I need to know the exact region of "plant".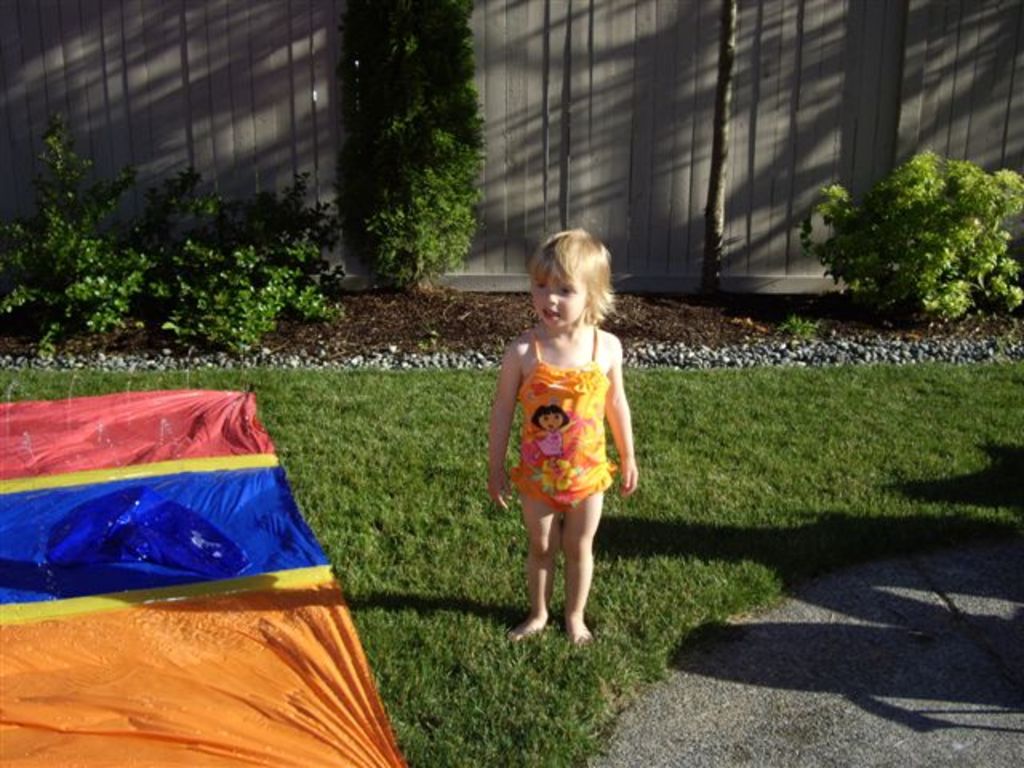
Region: [left=170, top=162, right=347, bottom=363].
